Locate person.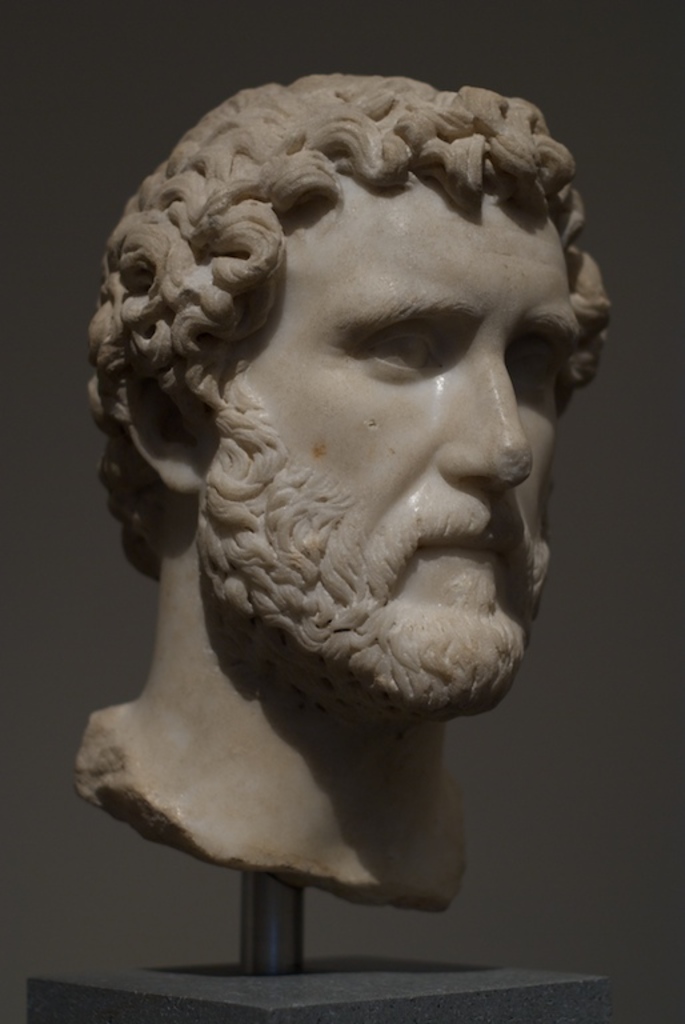
Bounding box: {"x1": 68, "y1": 88, "x2": 614, "y2": 908}.
